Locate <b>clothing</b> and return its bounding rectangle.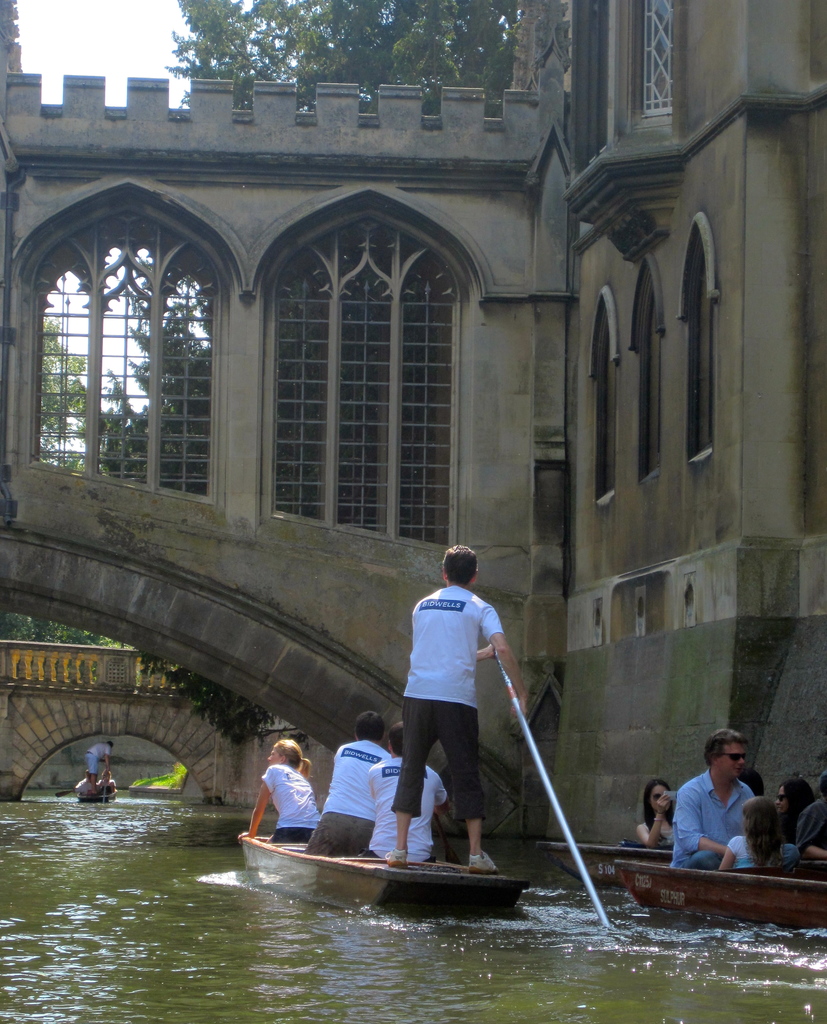
select_region(262, 765, 322, 841).
